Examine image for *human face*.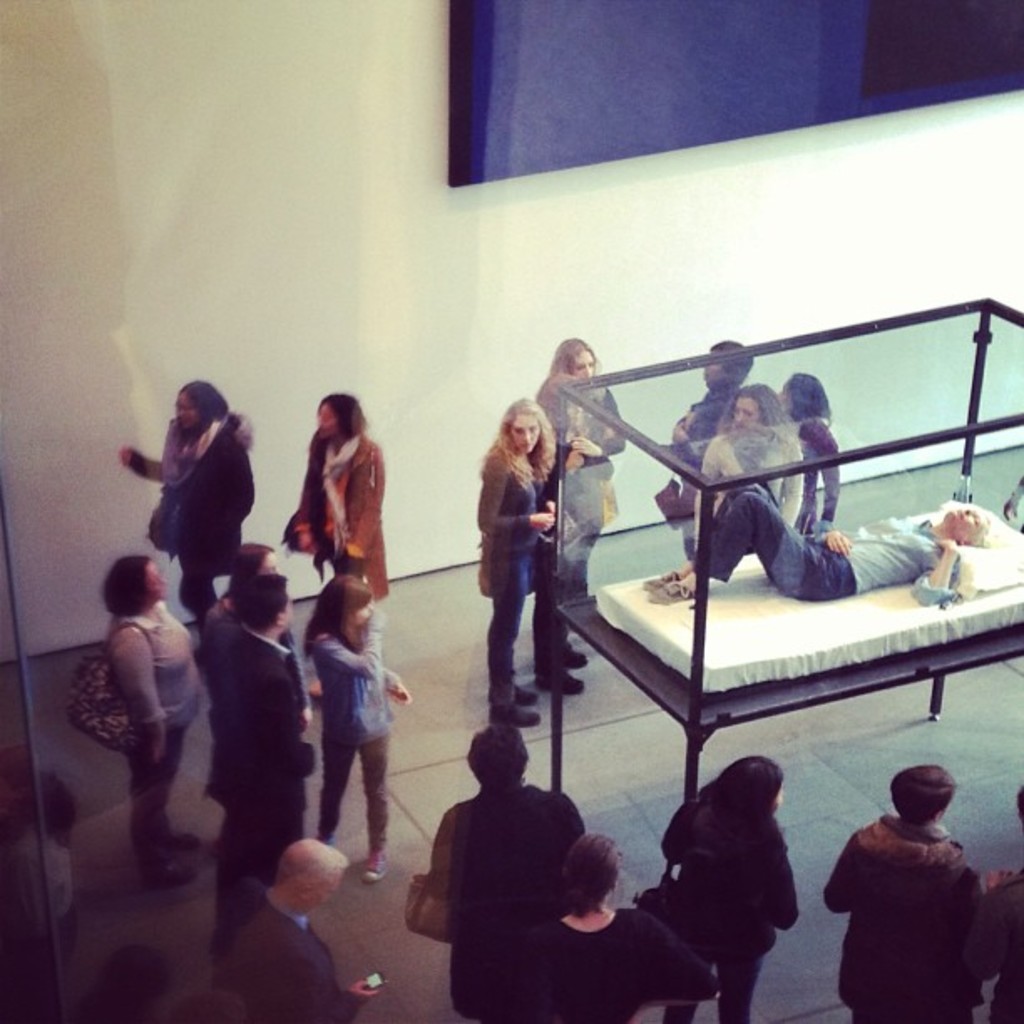
Examination result: pyautogui.locateOnScreen(735, 400, 761, 435).
